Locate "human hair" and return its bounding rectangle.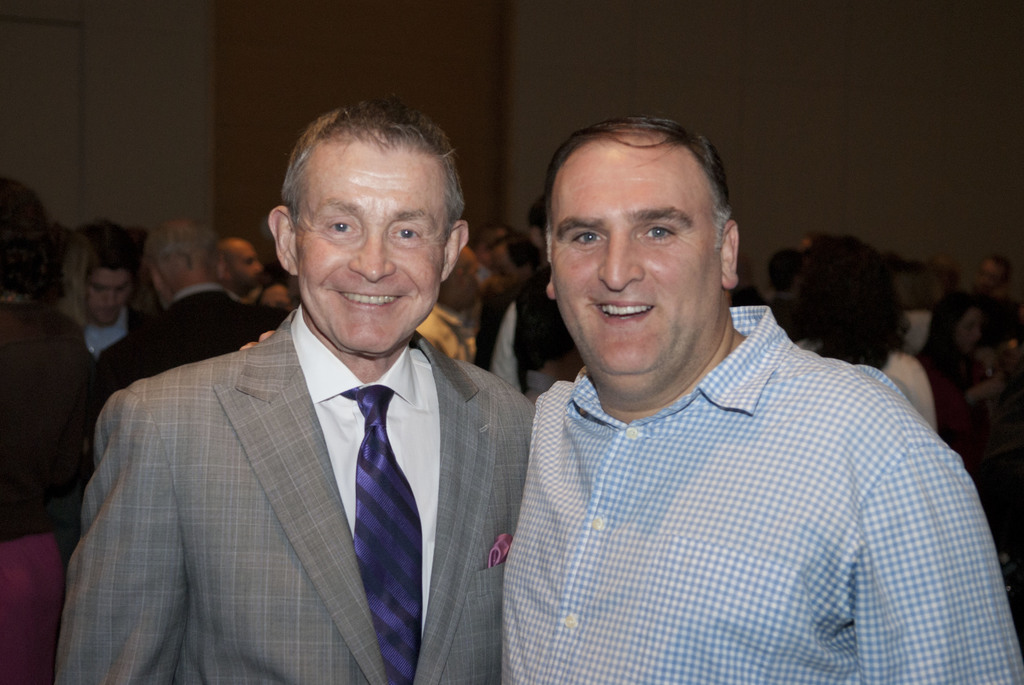
[268,101,458,275].
